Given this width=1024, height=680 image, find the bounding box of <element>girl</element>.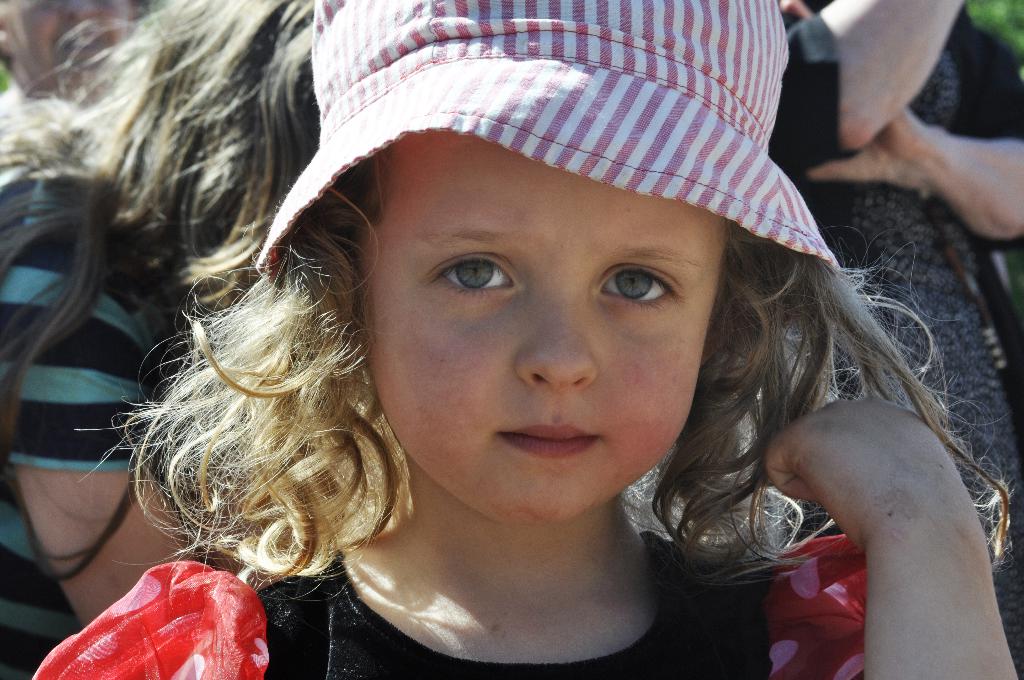
rect(26, 0, 1023, 679).
